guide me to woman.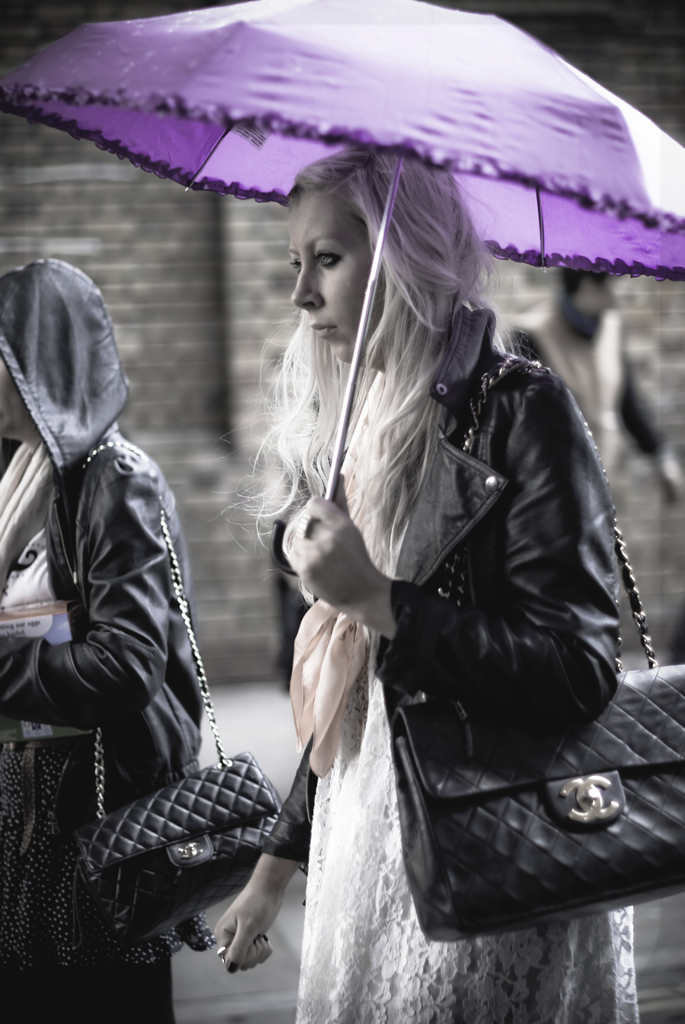
Guidance: left=216, top=132, right=619, bottom=1018.
